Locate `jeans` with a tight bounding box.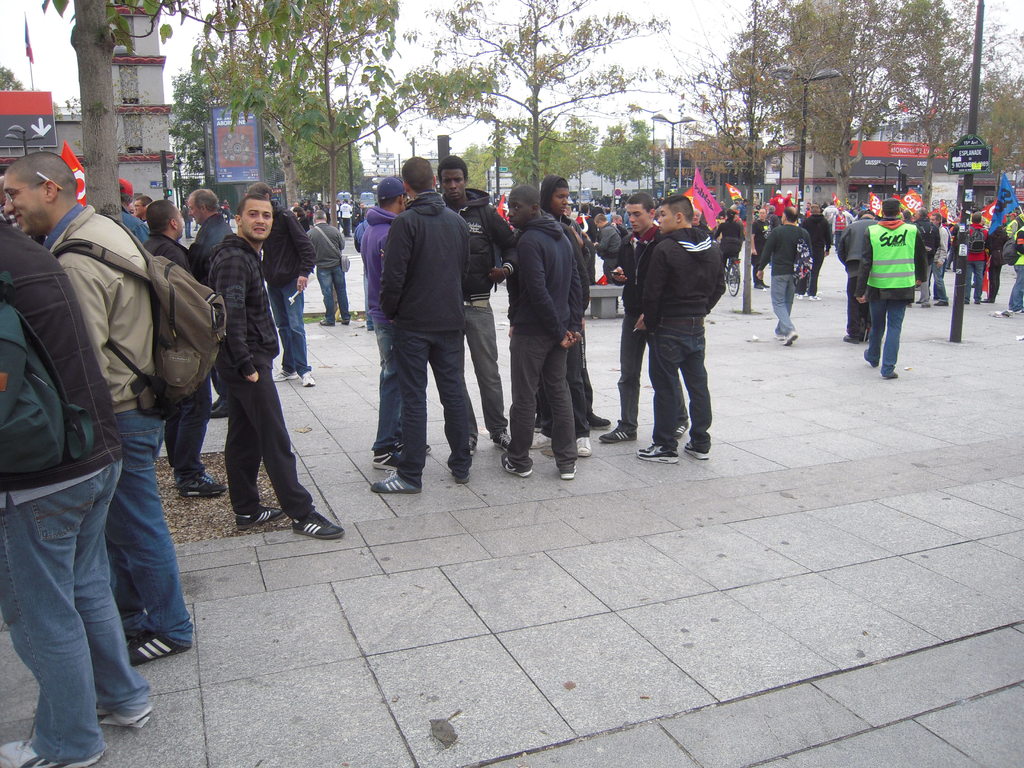
(left=614, top=303, right=650, bottom=424).
